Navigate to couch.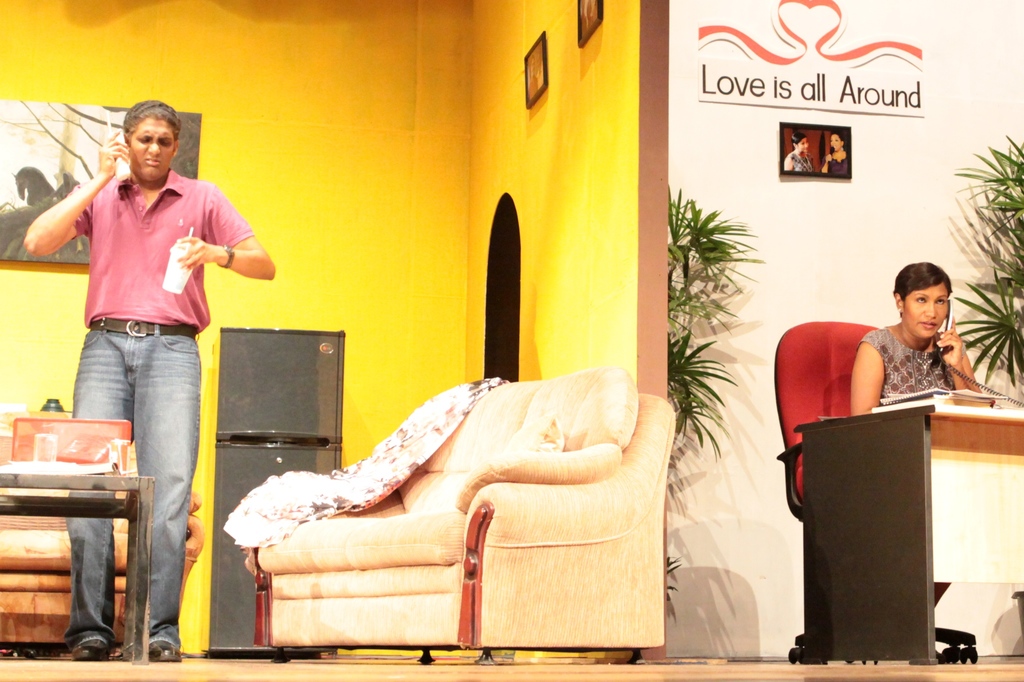
Navigation target: [left=234, top=382, right=676, bottom=664].
